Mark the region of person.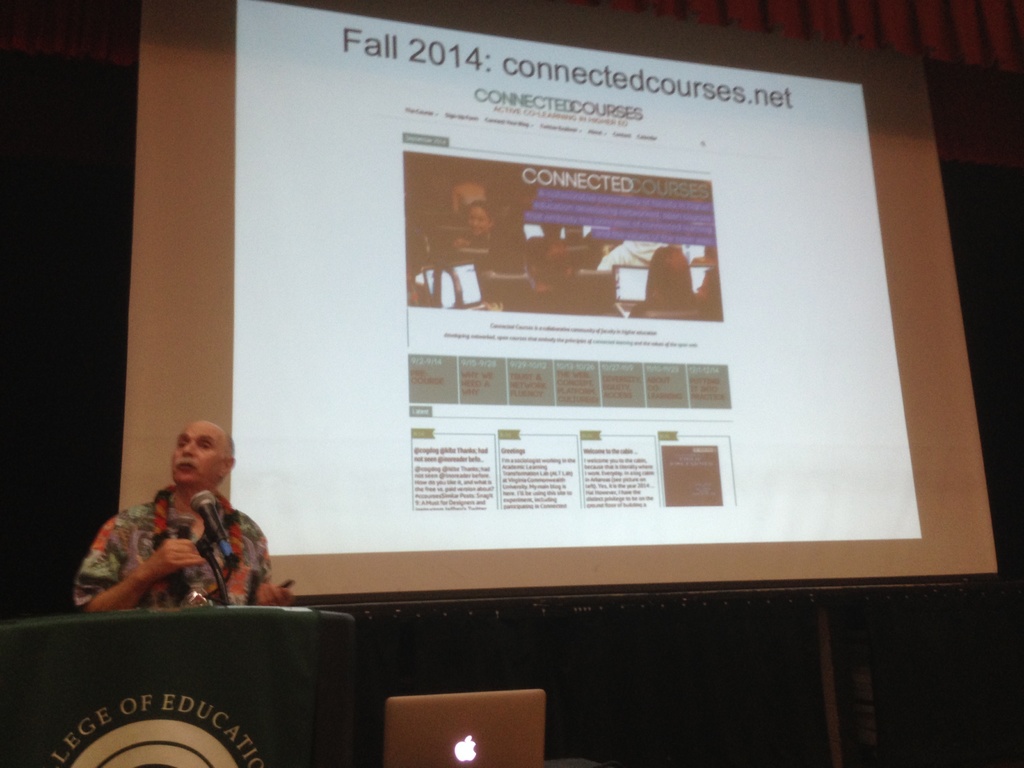
Region: left=458, top=203, right=500, bottom=246.
